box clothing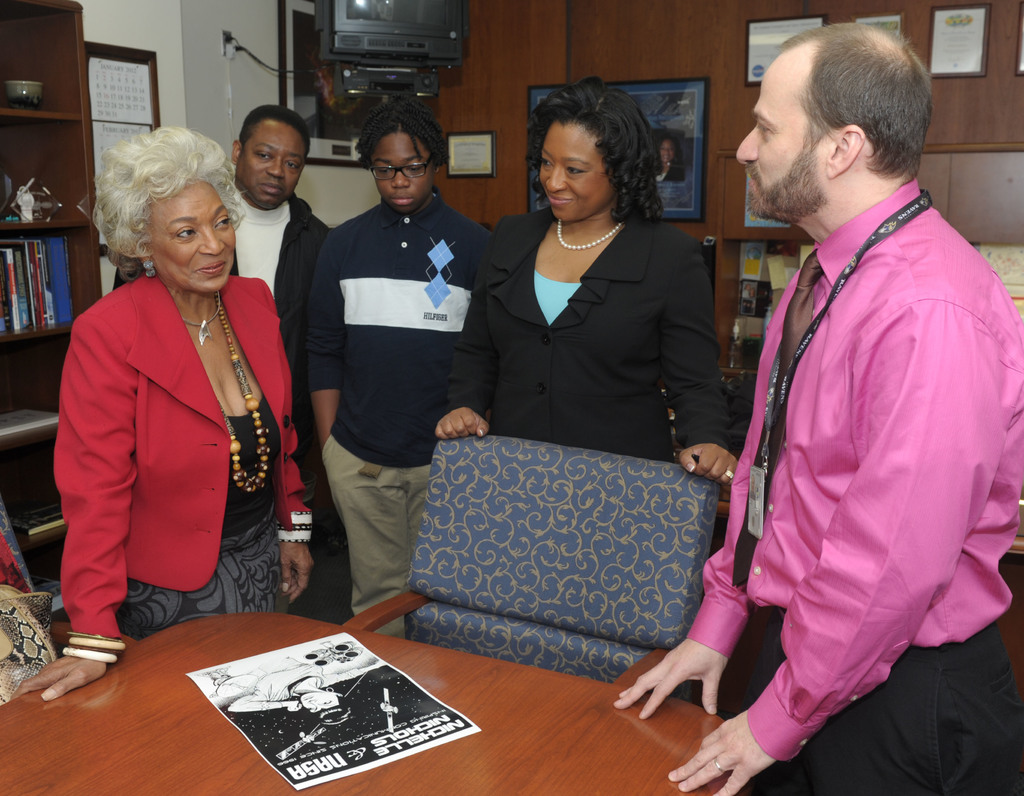
detection(317, 186, 495, 624)
